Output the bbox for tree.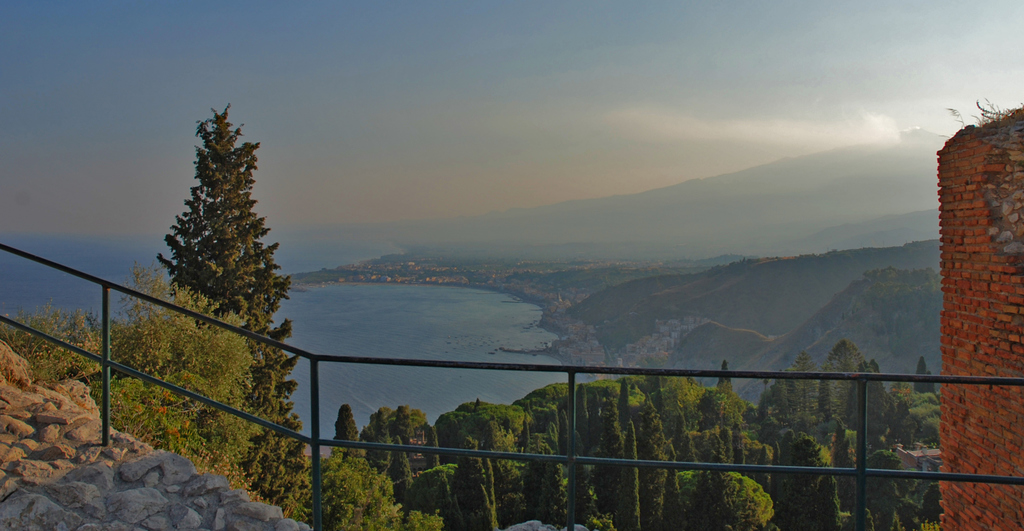
left=143, top=89, right=287, bottom=428.
